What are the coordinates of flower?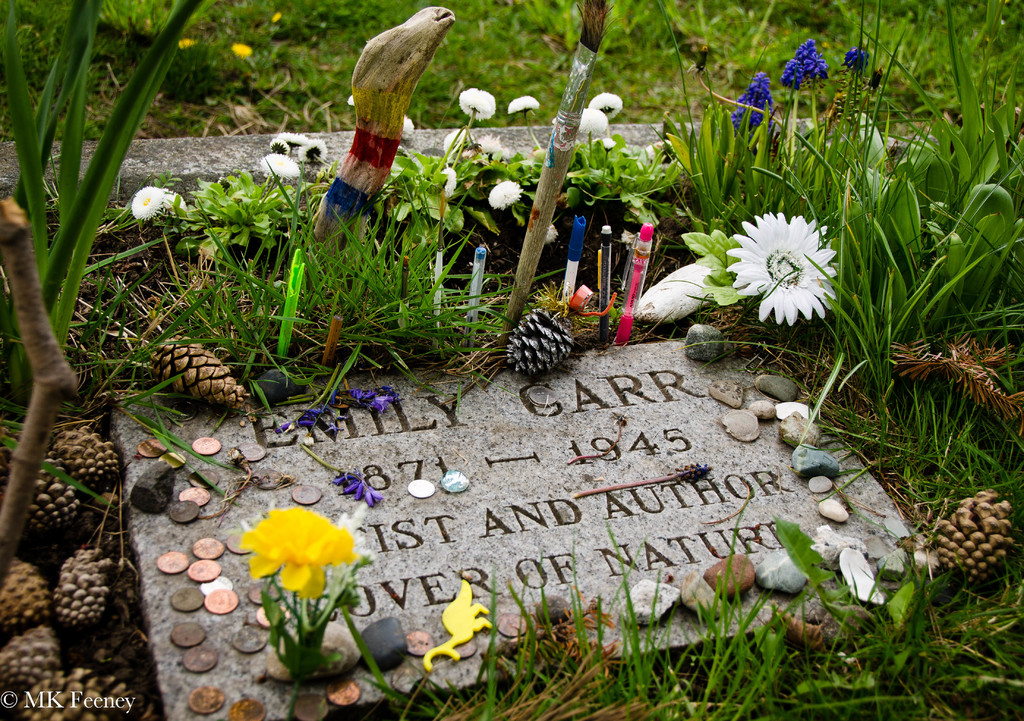
{"x1": 399, "y1": 120, "x2": 411, "y2": 138}.
